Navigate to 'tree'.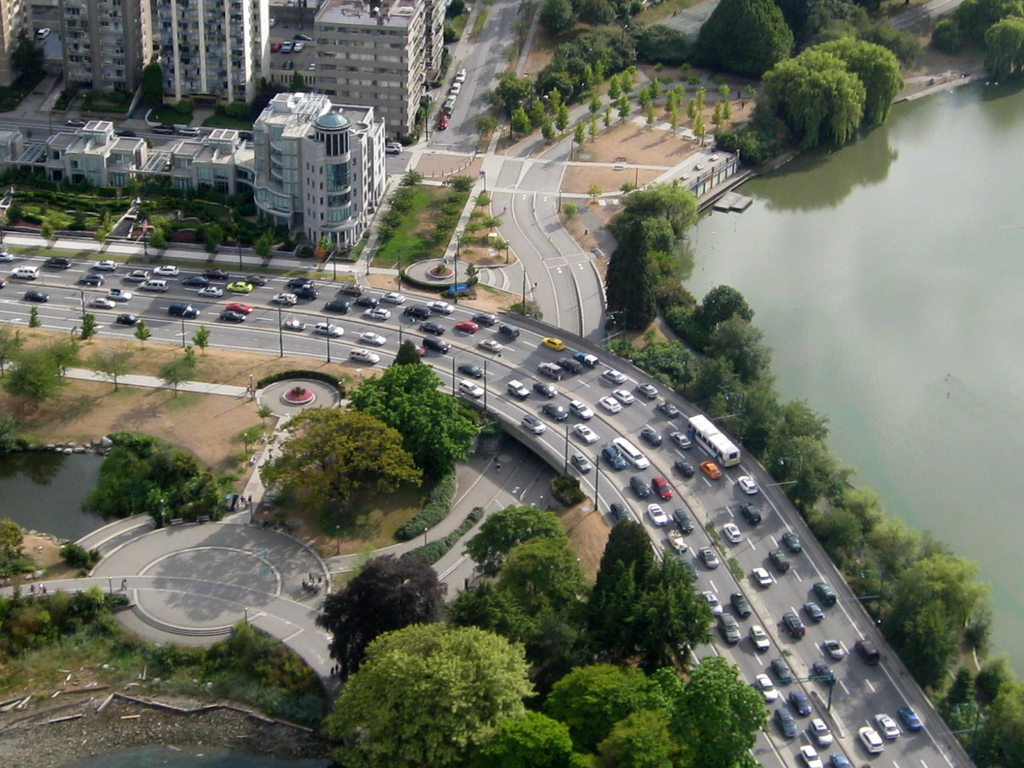
Navigation target: crop(616, 92, 629, 124).
